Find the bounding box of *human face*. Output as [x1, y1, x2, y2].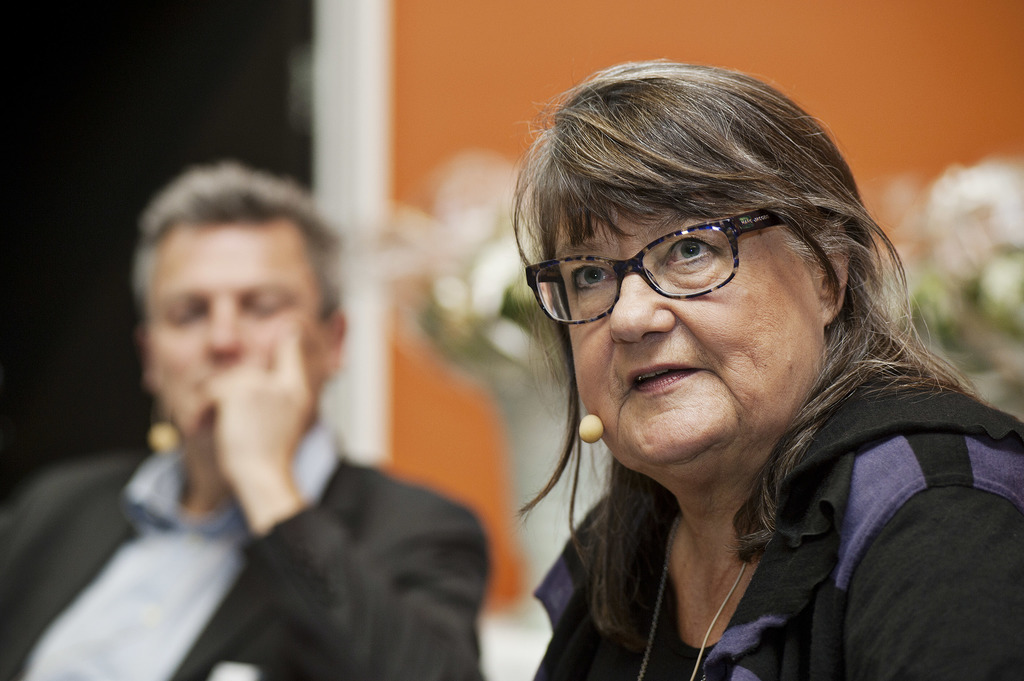
[552, 200, 829, 466].
